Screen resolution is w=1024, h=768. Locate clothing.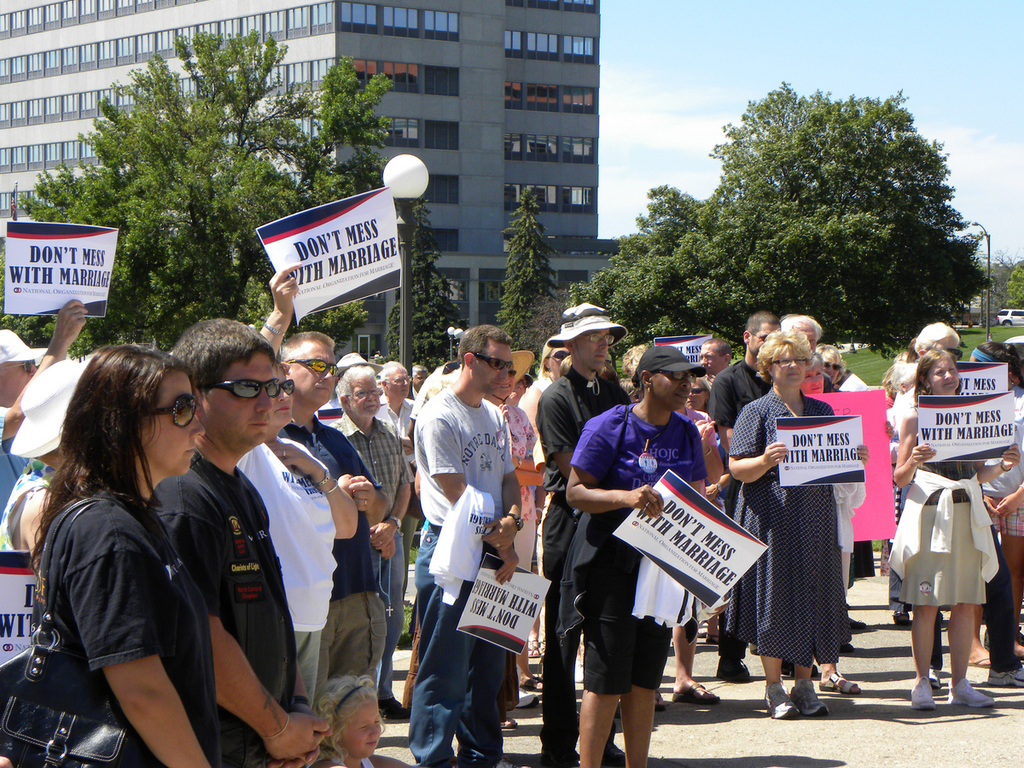
pyautogui.locateOnScreen(750, 380, 885, 707).
